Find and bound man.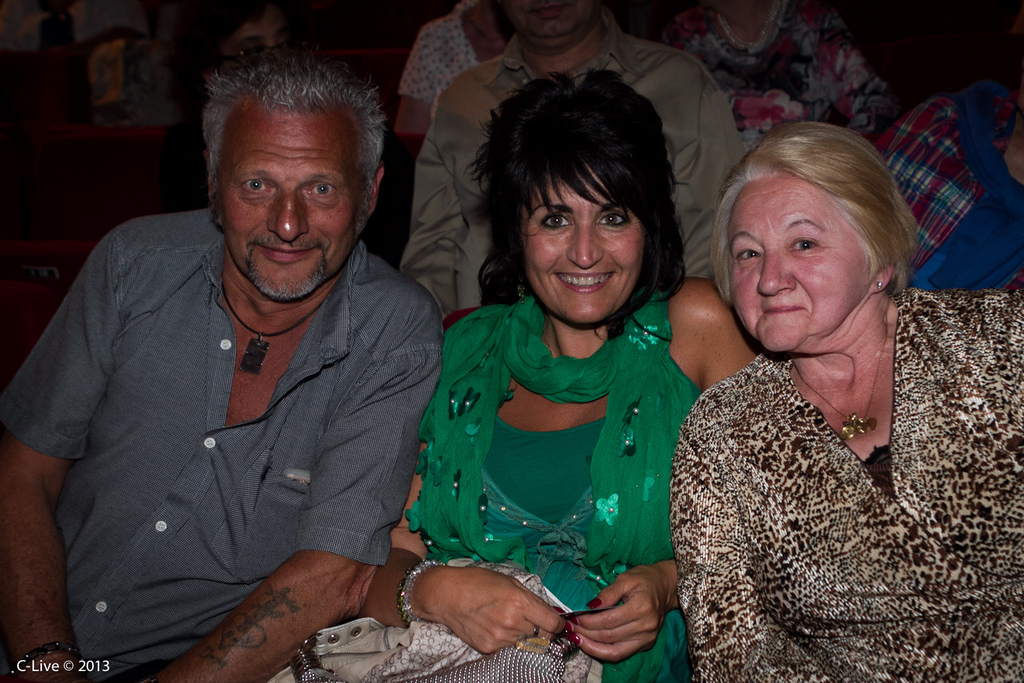
Bound: 0:70:439:682.
